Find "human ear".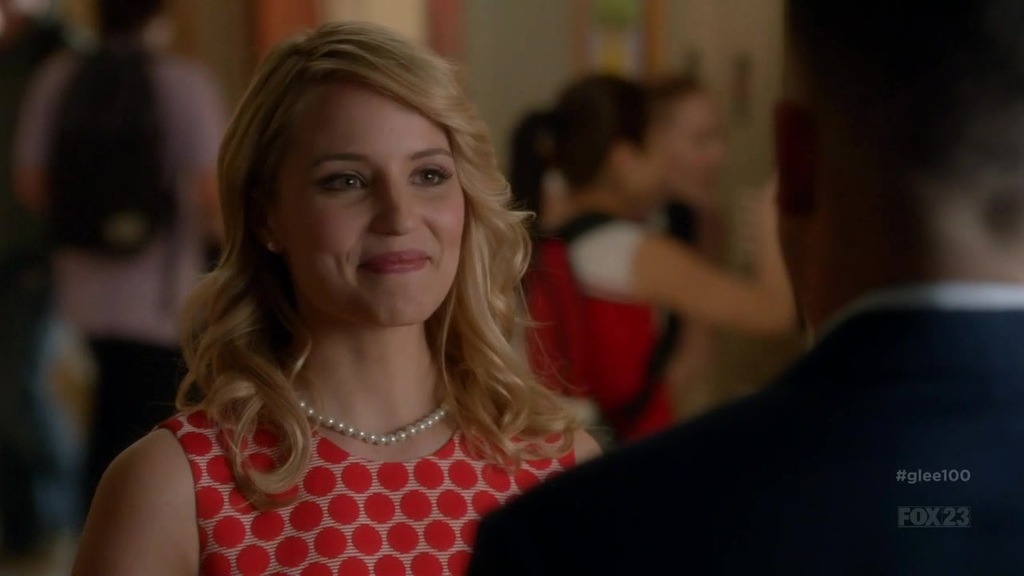
[776,101,805,209].
